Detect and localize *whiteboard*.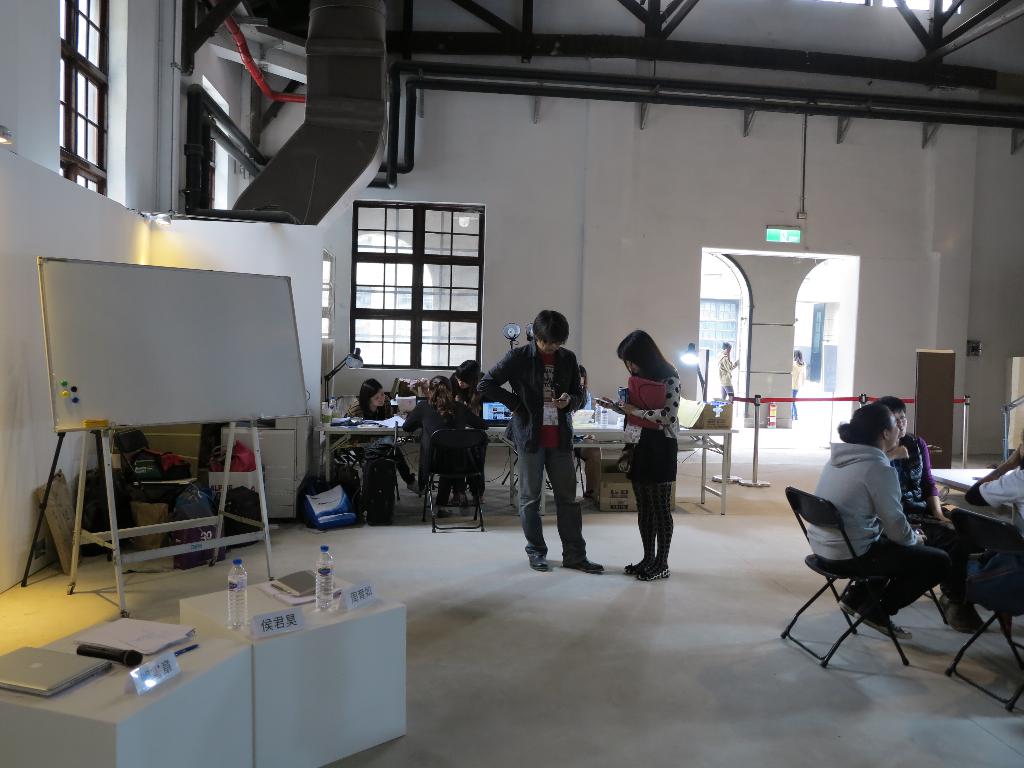
Localized at bbox(36, 257, 316, 430).
